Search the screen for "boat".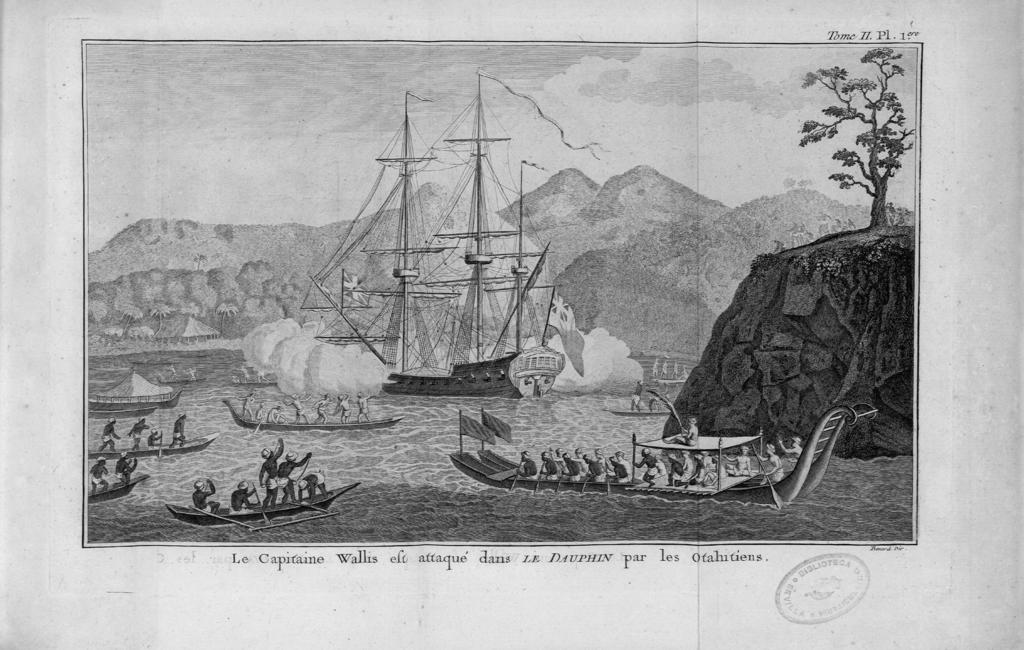
Found at left=619, top=408, right=675, bottom=416.
